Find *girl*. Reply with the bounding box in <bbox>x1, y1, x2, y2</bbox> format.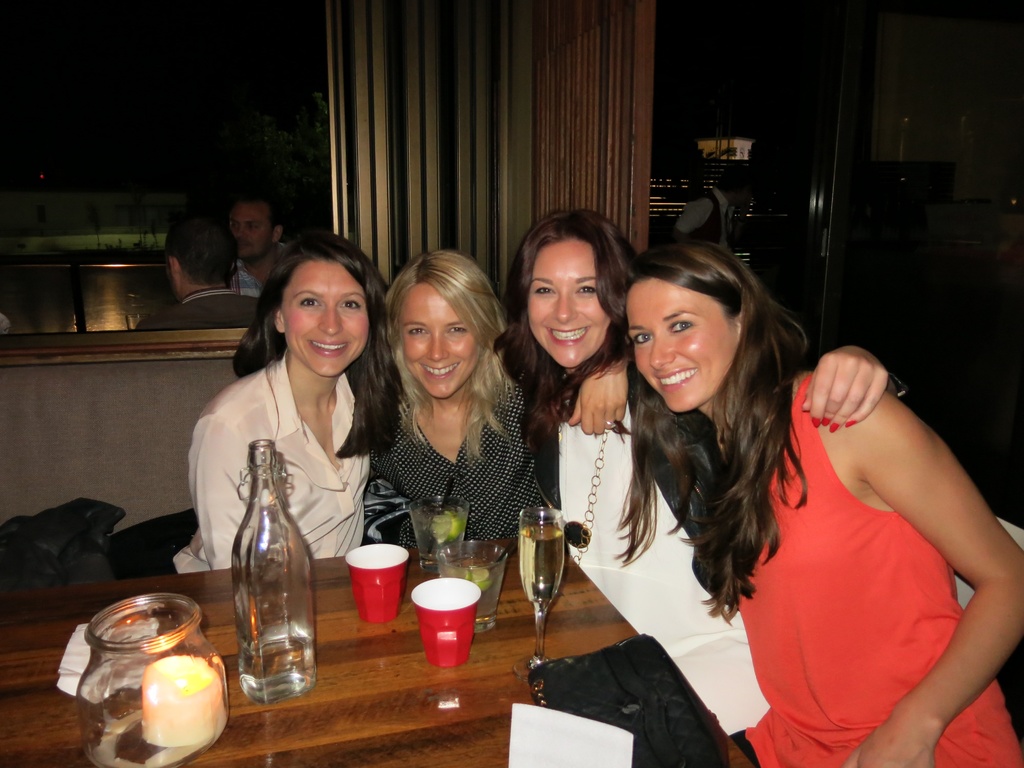
<bbox>494, 209, 742, 752</bbox>.
